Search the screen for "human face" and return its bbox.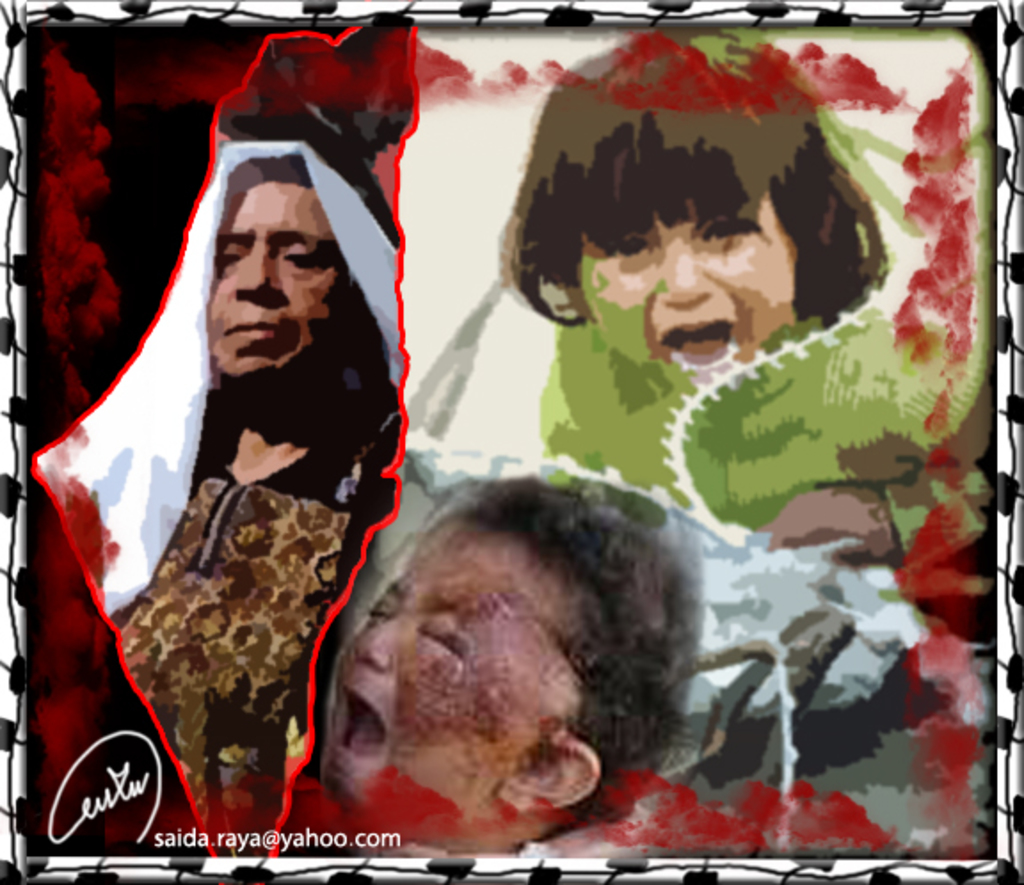
Found: 212,187,336,409.
